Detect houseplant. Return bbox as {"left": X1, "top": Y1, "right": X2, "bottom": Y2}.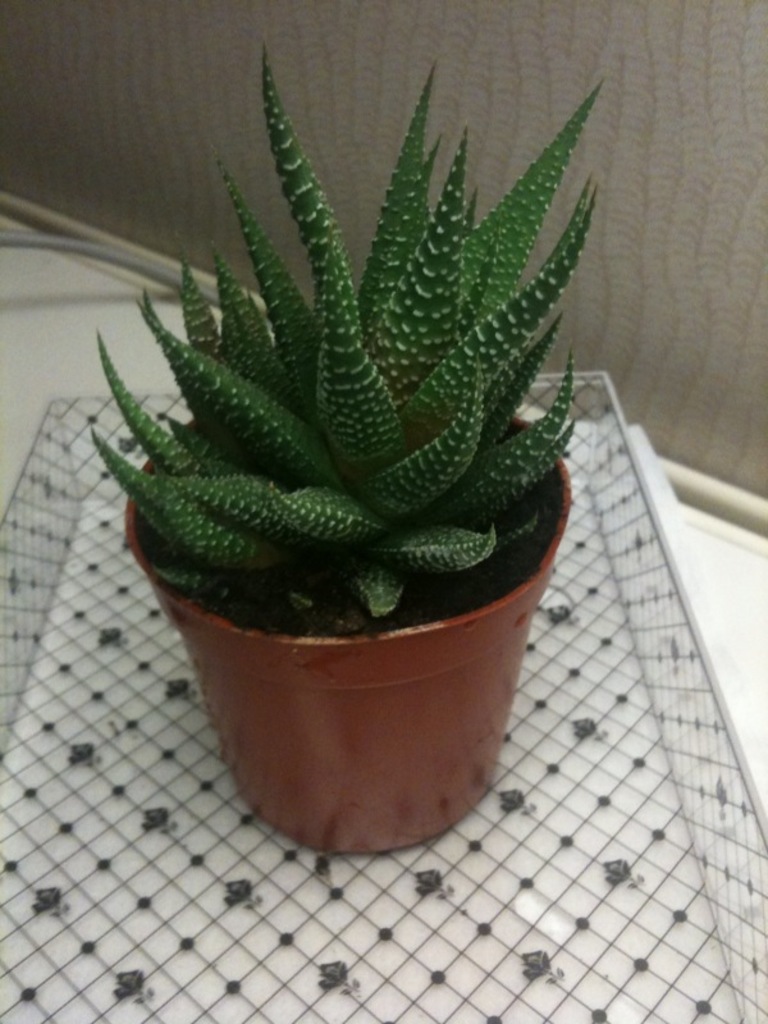
{"left": 63, "top": 51, "right": 612, "bottom": 847}.
